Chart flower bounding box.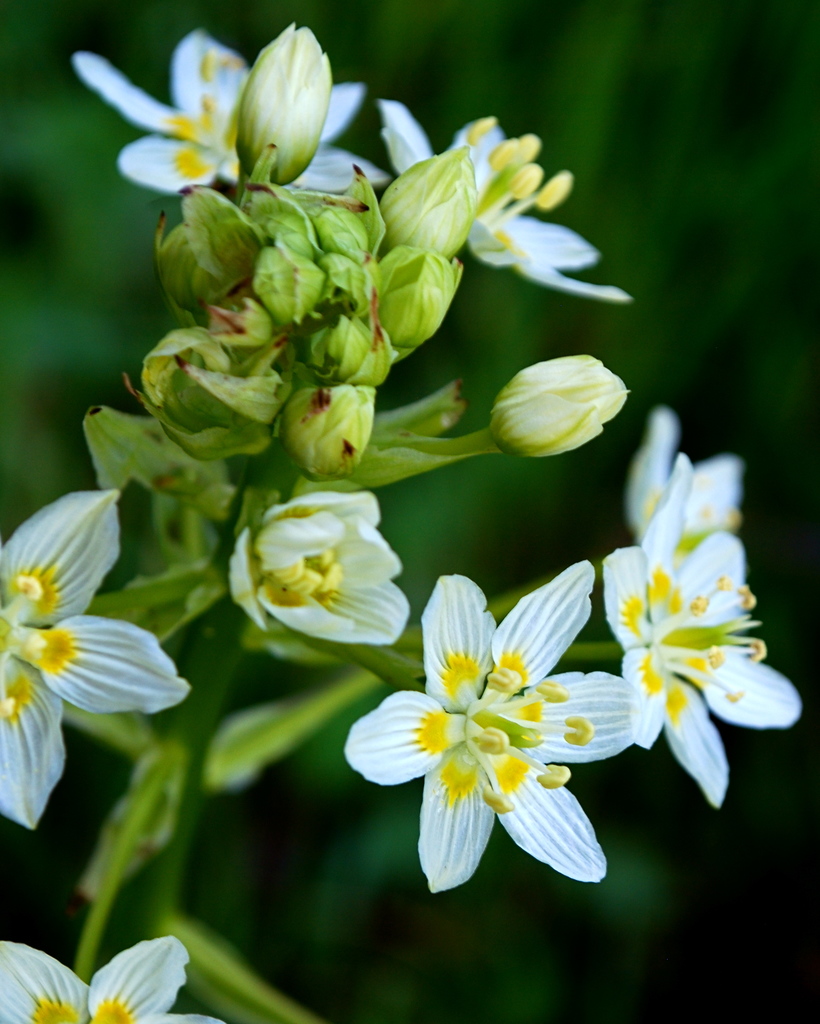
Charted: Rect(347, 553, 649, 909).
